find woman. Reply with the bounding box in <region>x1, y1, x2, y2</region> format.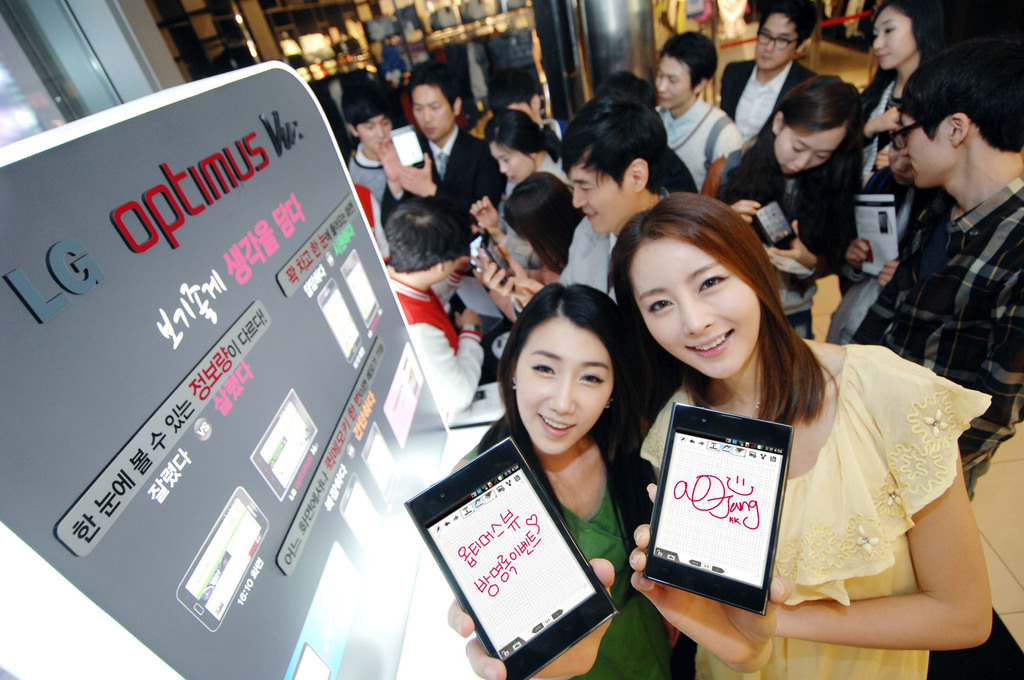
<region>632, 197, 993, 679</region>.
